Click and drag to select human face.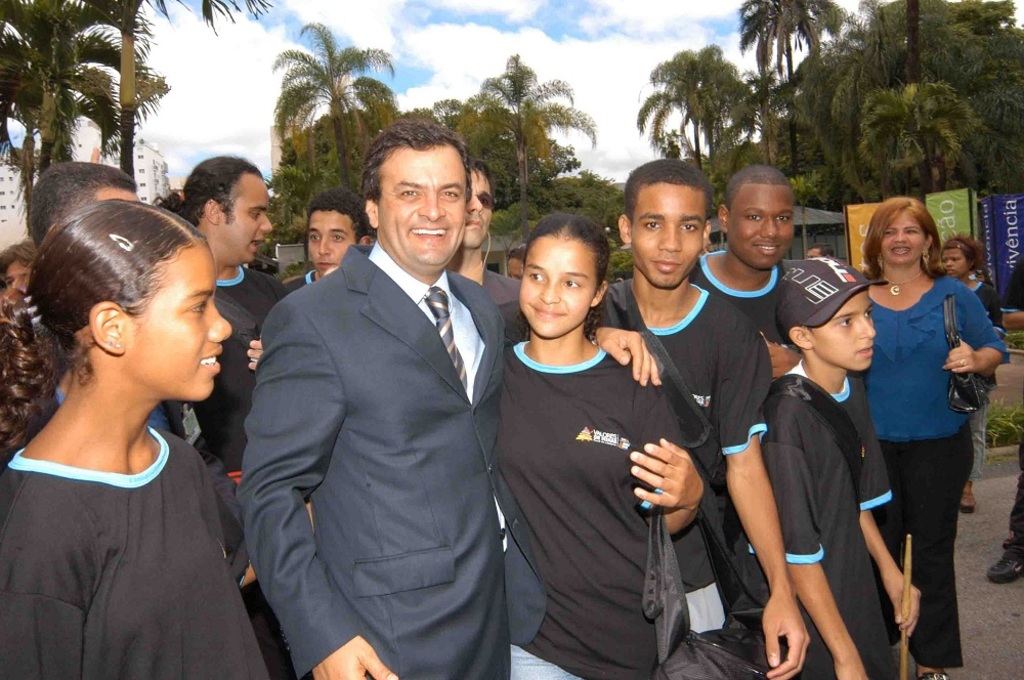
Selection: <box>380,143,470,273</box>.
